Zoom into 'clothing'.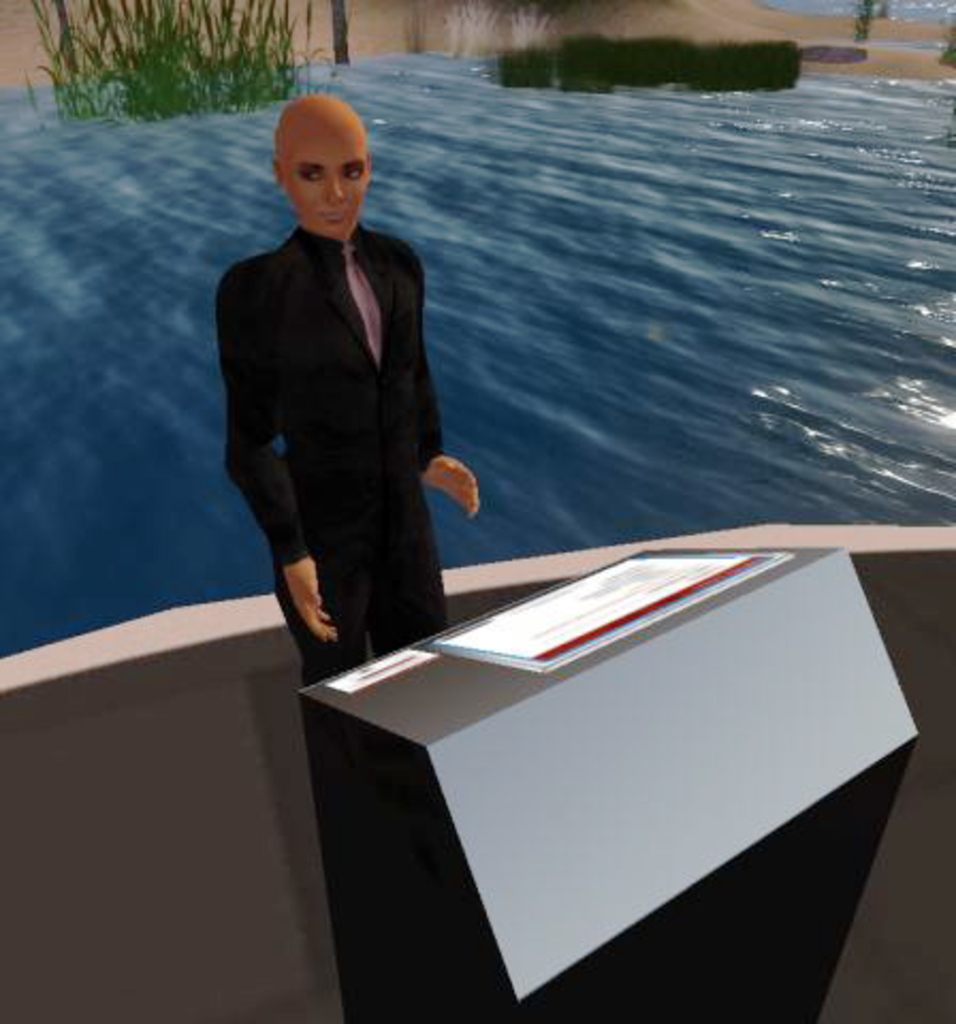
Zoom target: <region>218, 145, 480, 661</region>.
